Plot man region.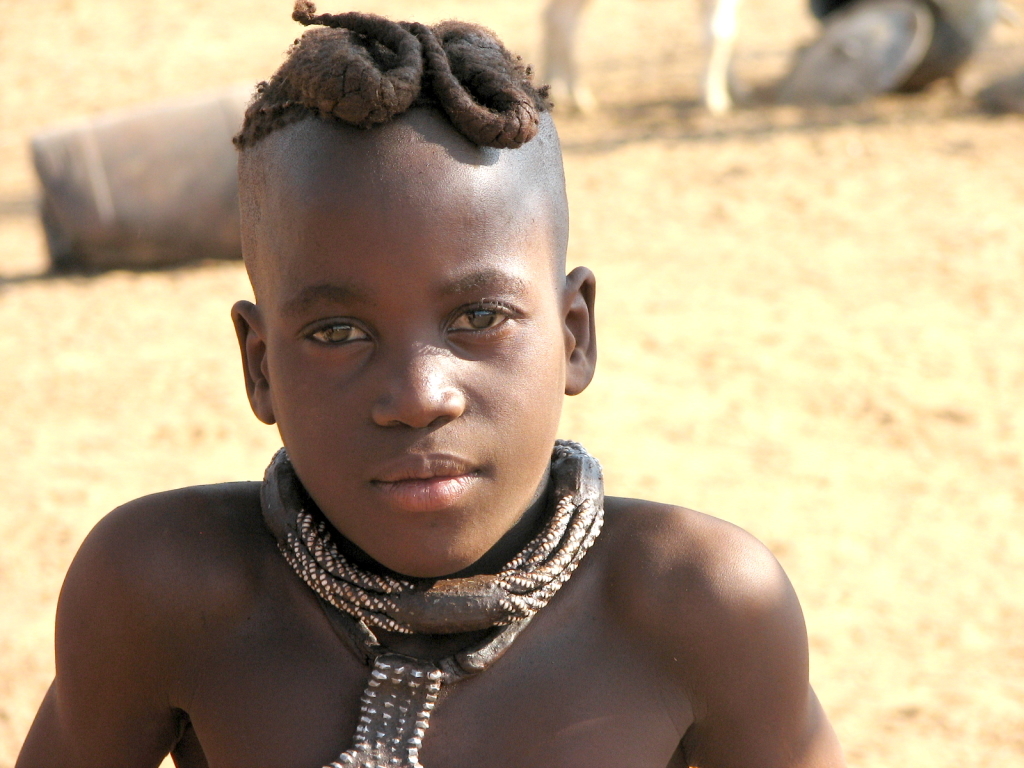
Plotted at <region>15, 12, 844, 767</region>.
